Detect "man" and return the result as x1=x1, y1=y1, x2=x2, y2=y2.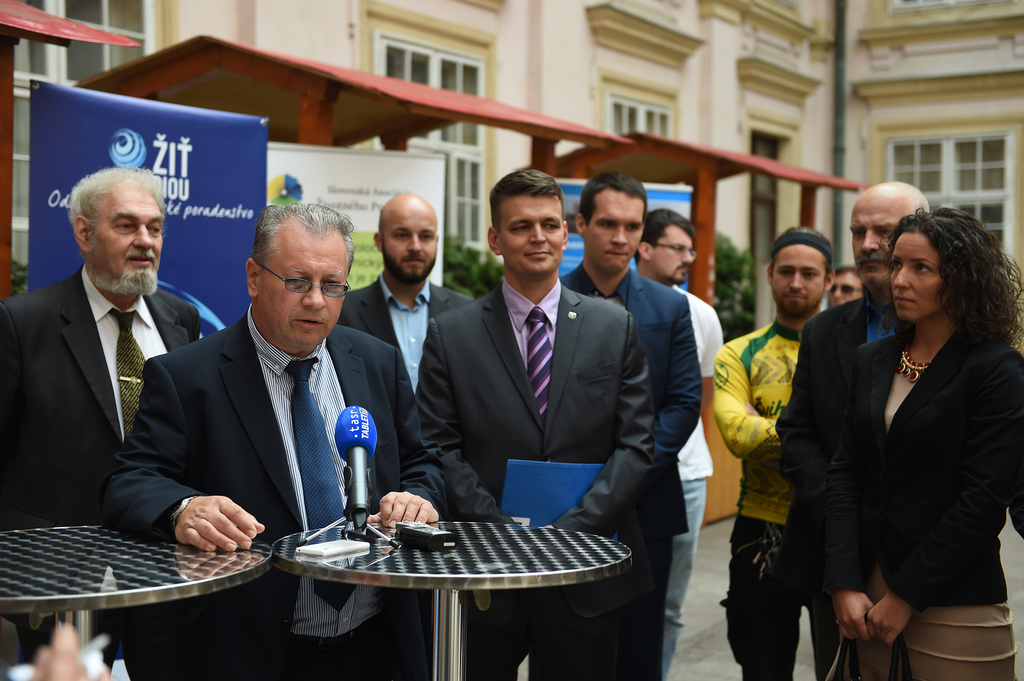
x1=337, y1=192, x2=476, y2=395.
